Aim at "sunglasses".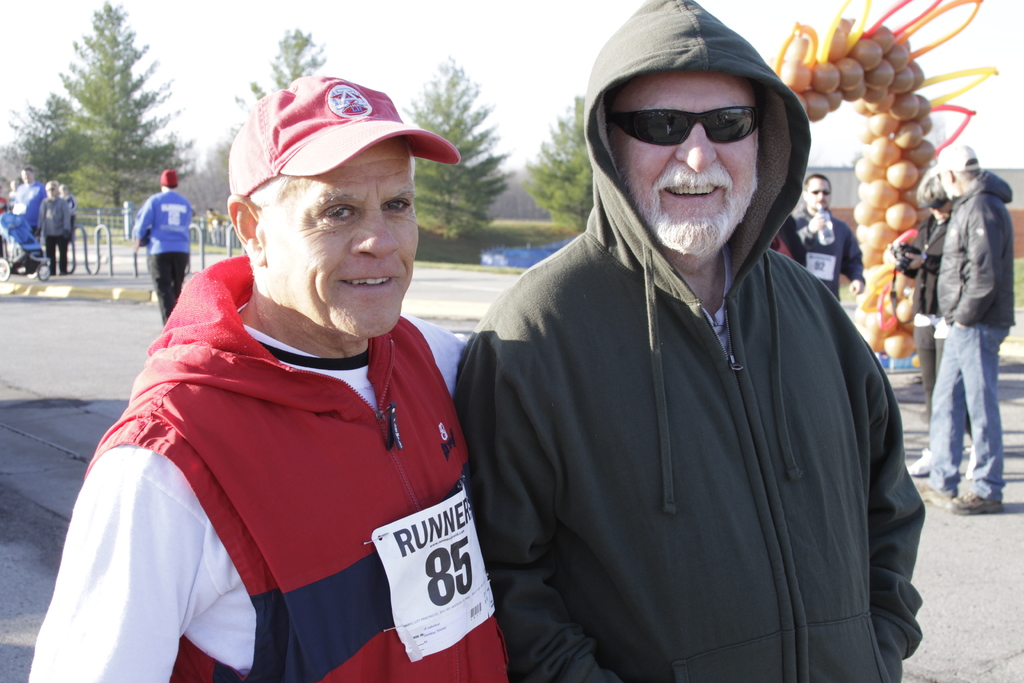
Aimed at {"left": 612, "top": 110, "right": 751, "bottom": 147}.
